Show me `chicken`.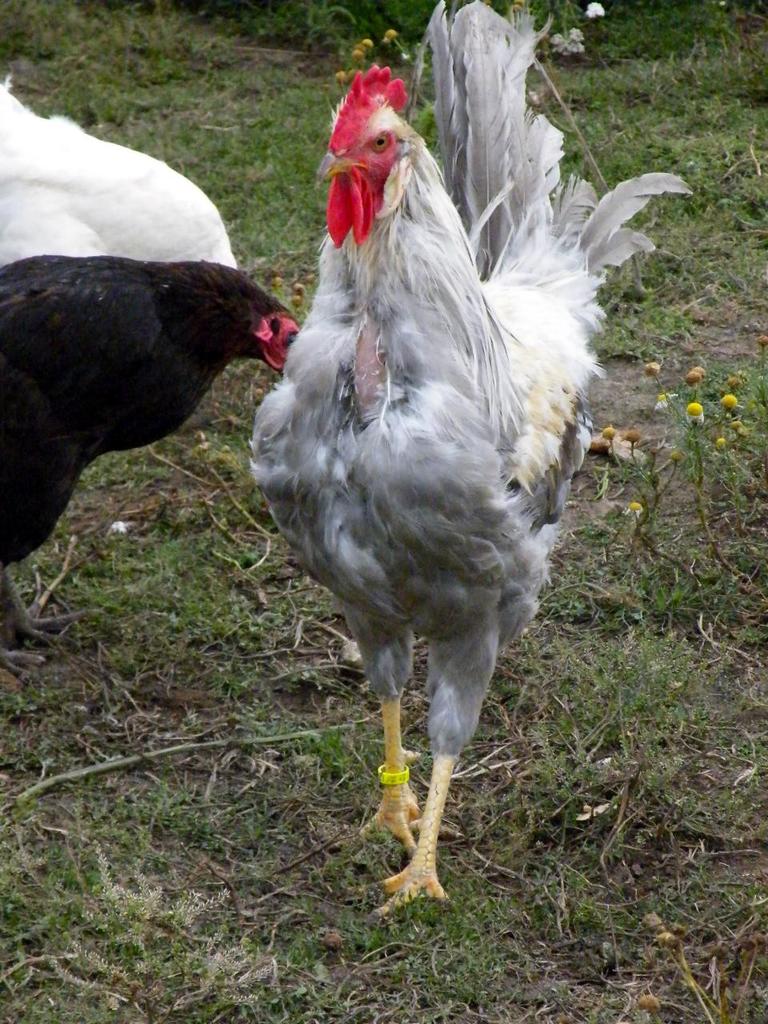
`chicken` is here: box=[0, 253, 299, 684].
